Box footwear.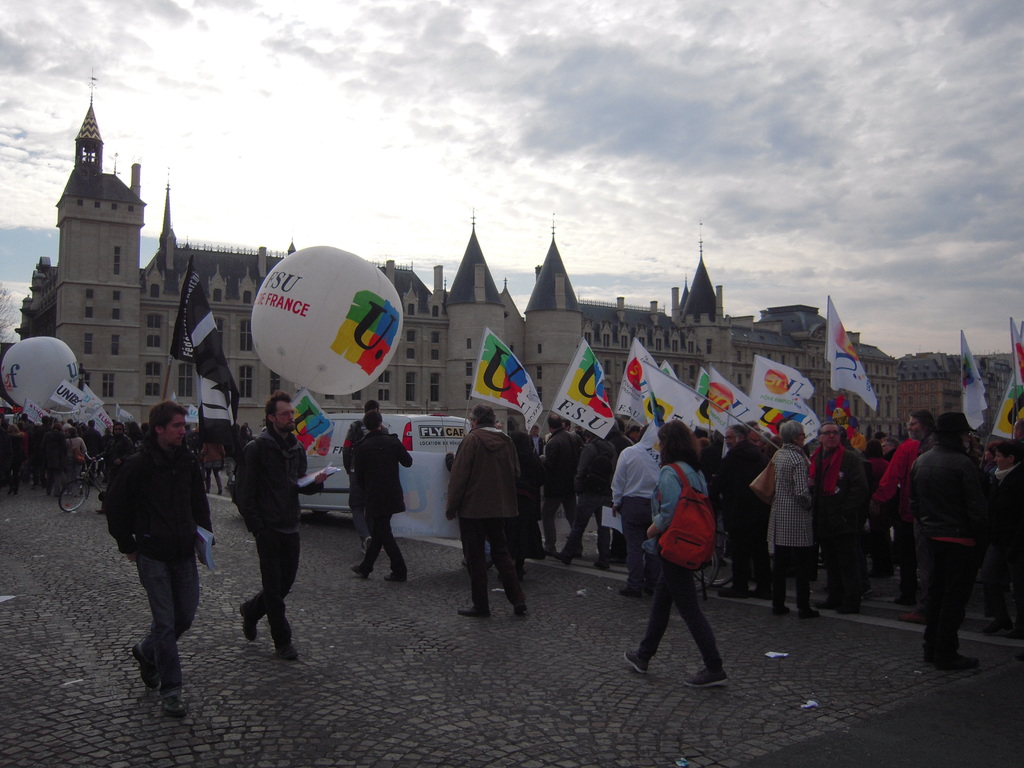
box(620, 587, 639, 603).
